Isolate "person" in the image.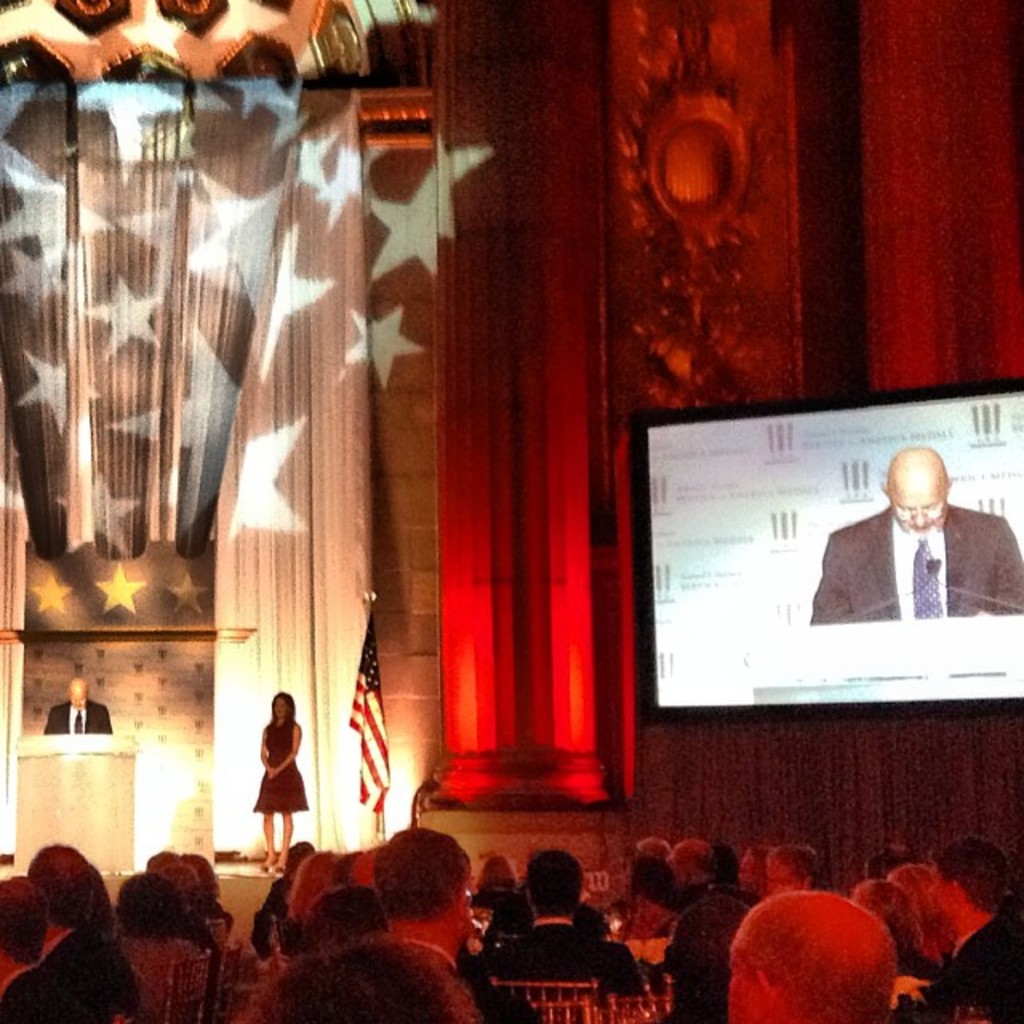
Isolated region: rect(219, 702, 298, 862).
